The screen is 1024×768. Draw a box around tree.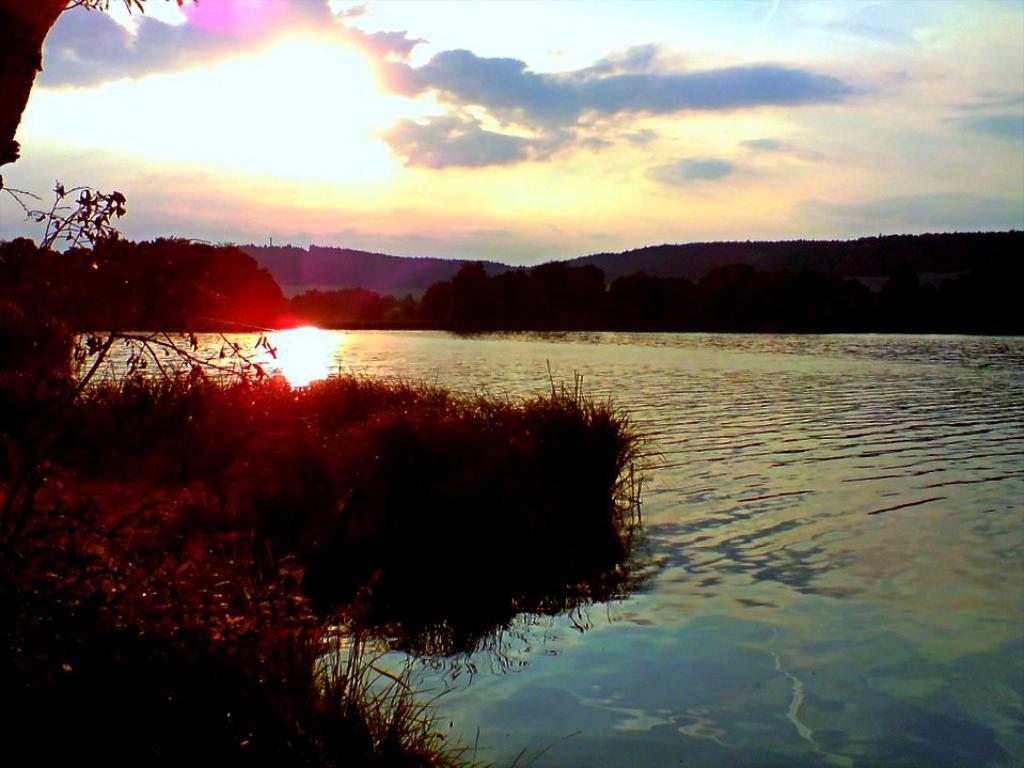
bbox(0, 0, 198, 252).
